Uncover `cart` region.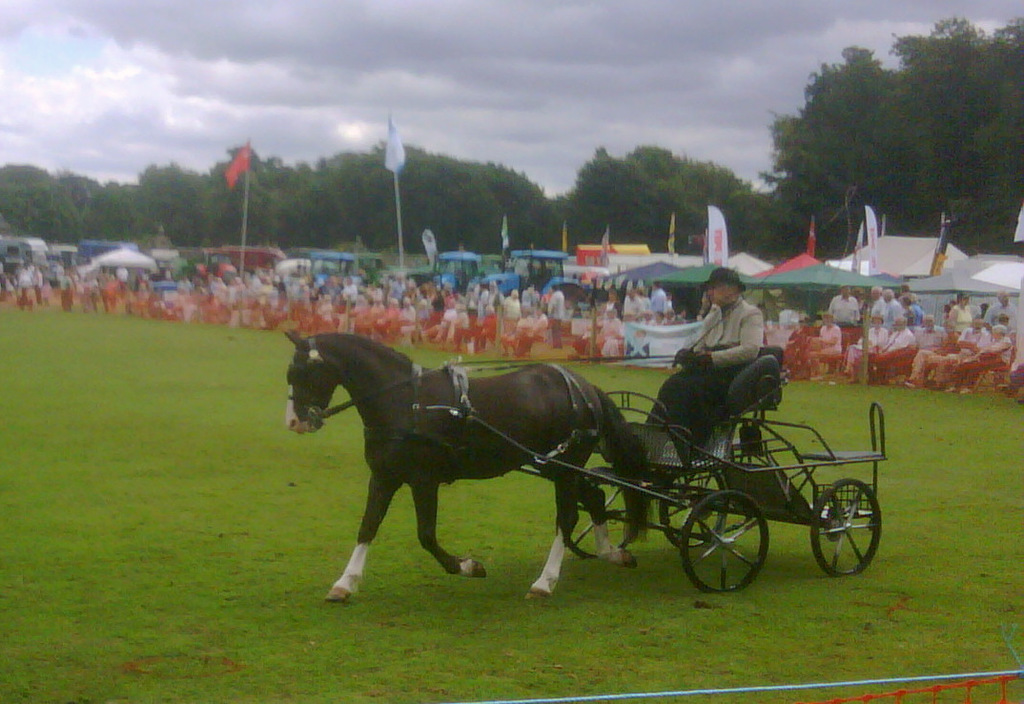
Uncovered: select_region(425, 343, 889, 596).
